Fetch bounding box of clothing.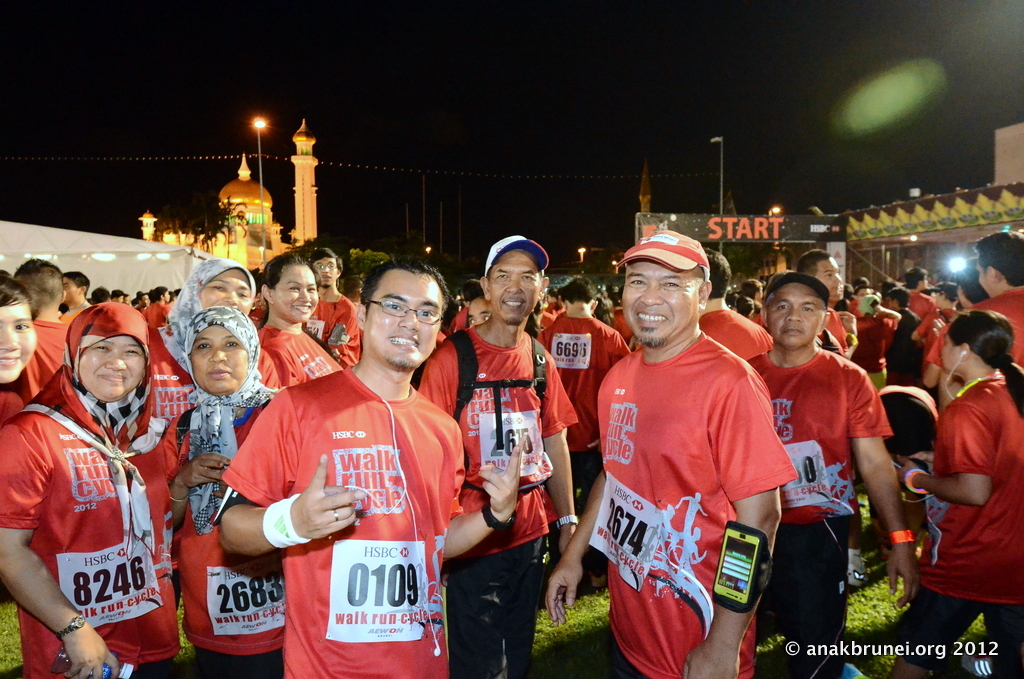
Bbox: pyautogui.locateOnScreen(221, 370, 473, 678).
